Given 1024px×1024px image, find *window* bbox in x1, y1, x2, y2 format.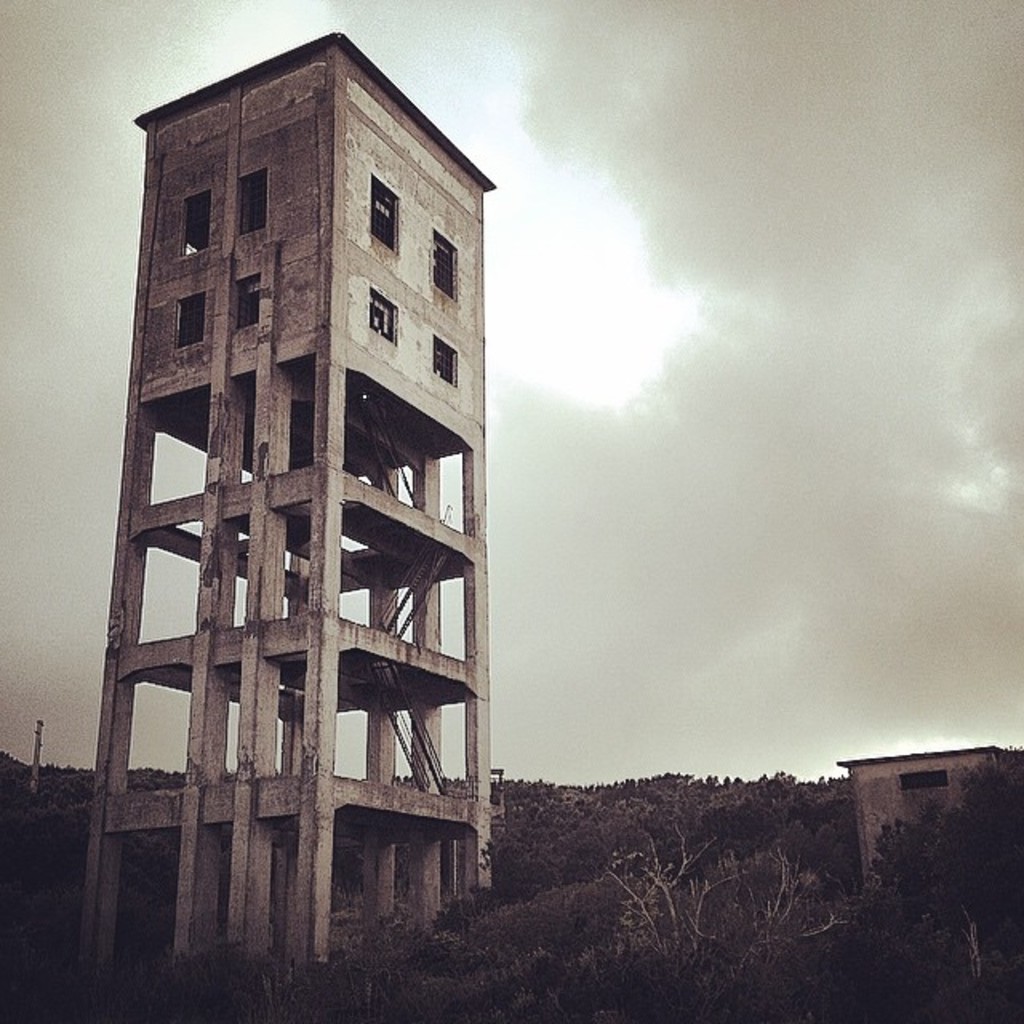
370, 291, 397, 342.
